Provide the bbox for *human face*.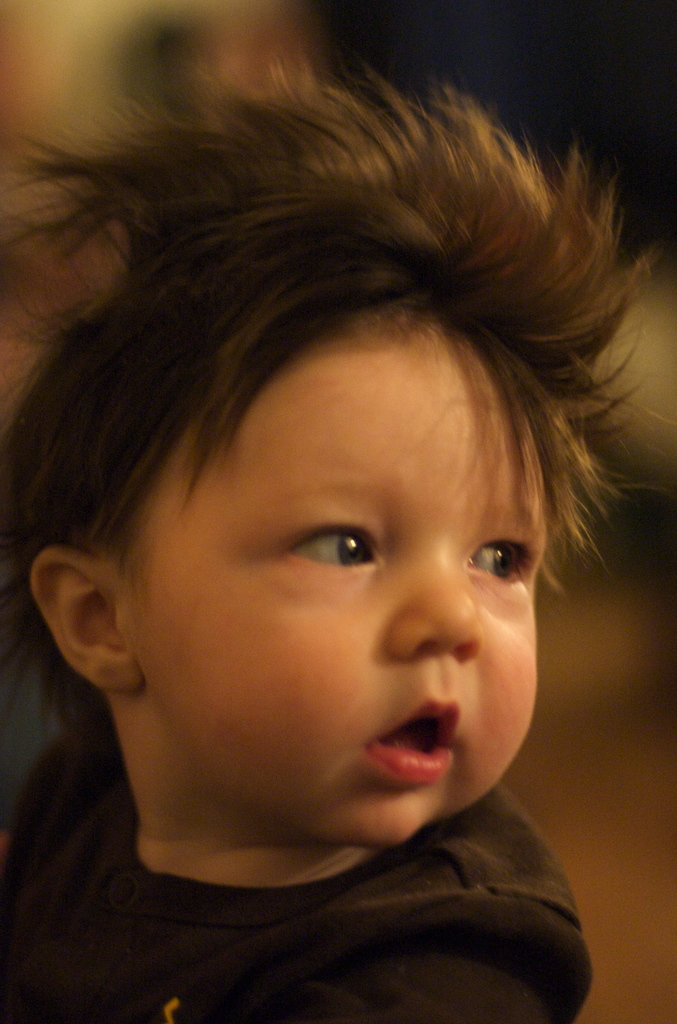
bbox=[124, 323, 544, 844].
